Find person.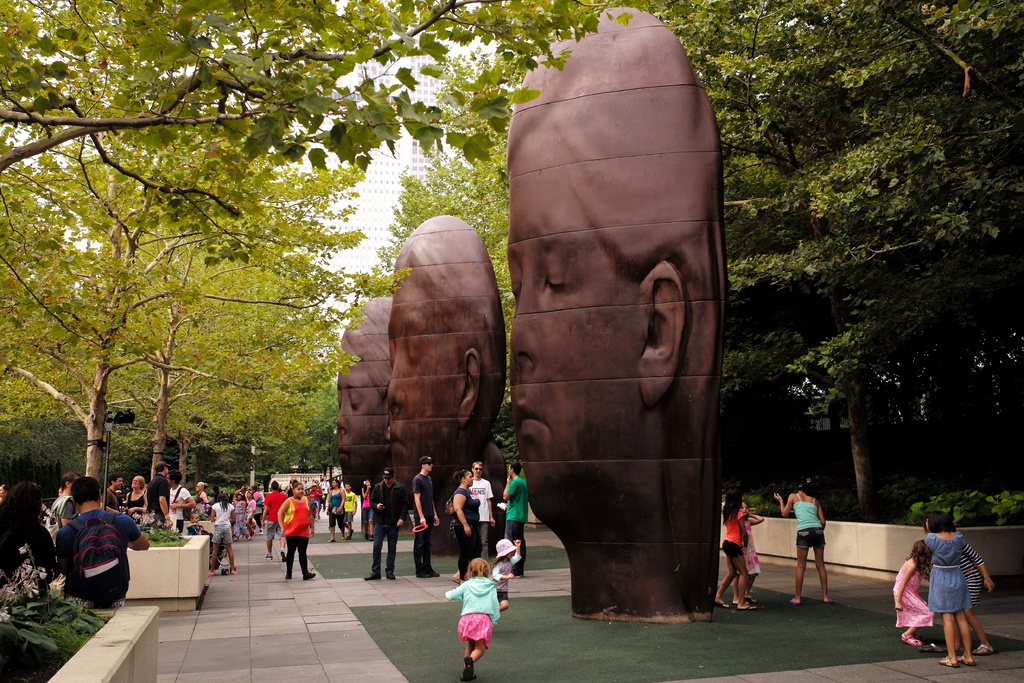
region(169, 475, 196, 533).
